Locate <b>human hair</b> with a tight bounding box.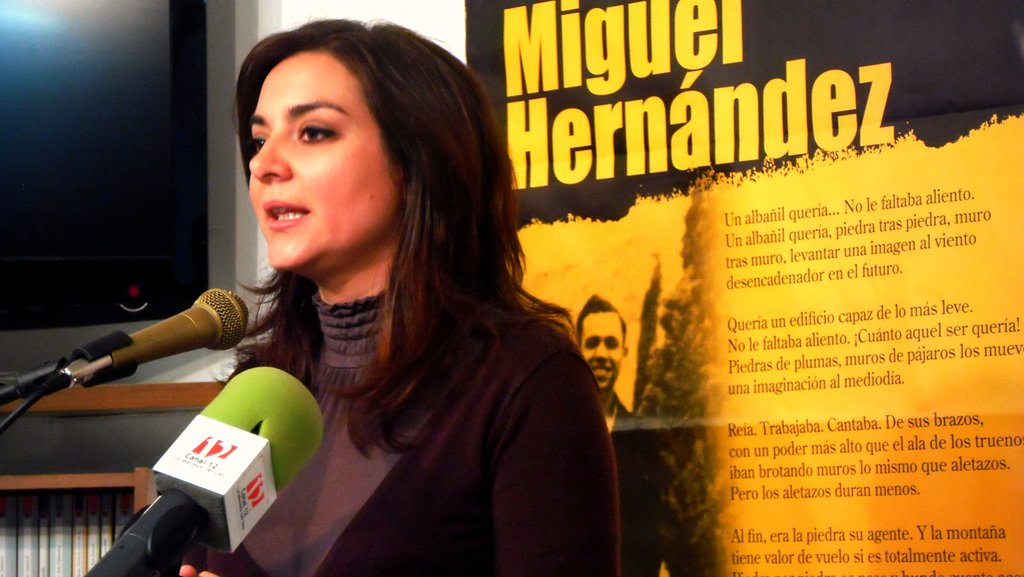
579, 289, 626, 344.
